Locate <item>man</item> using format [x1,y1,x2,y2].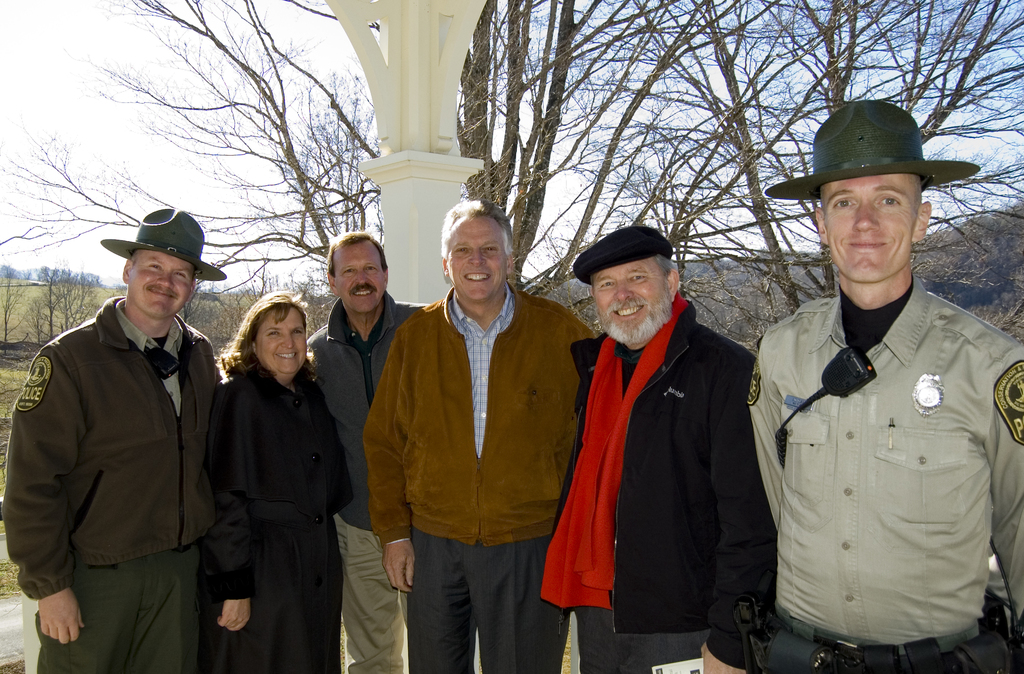
[17,167,234,673].
